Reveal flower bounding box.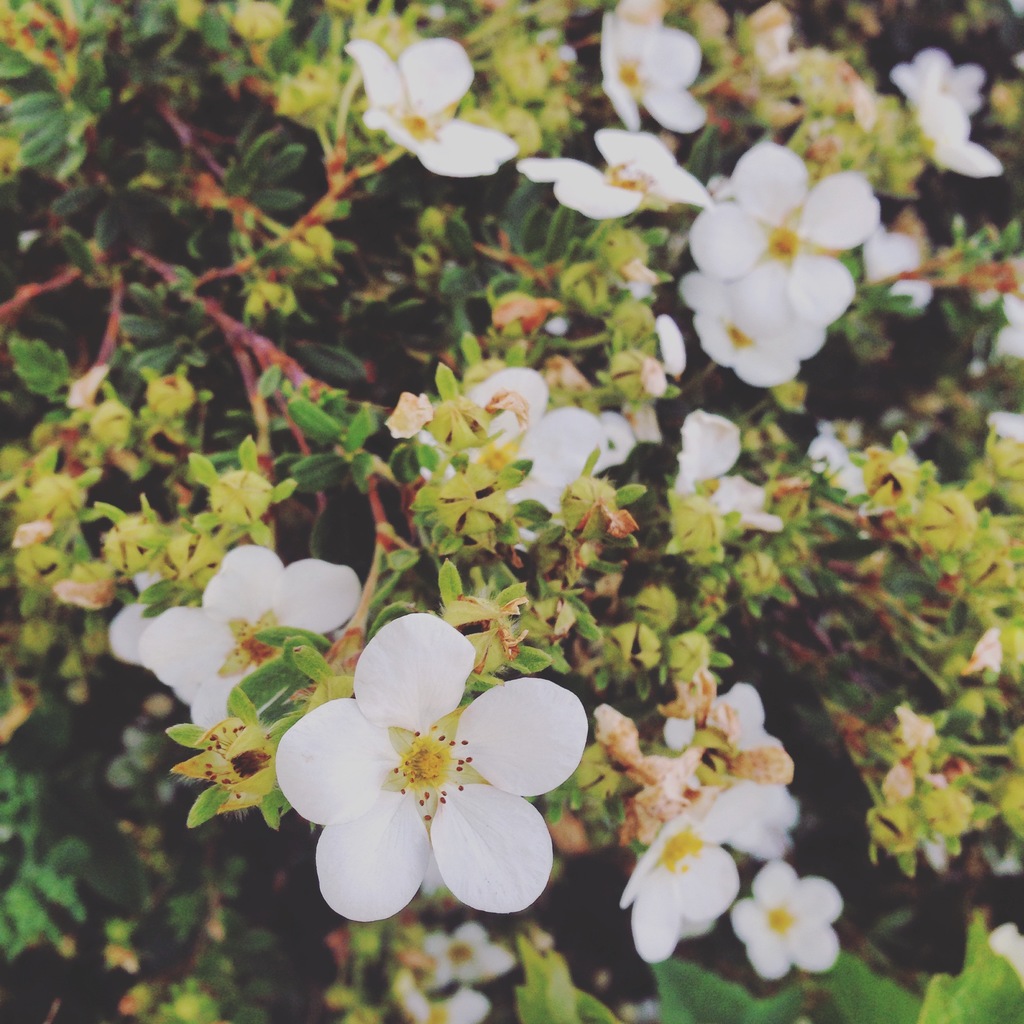
Revealed: x1=279 y1=623 x2=595 y2=941.
